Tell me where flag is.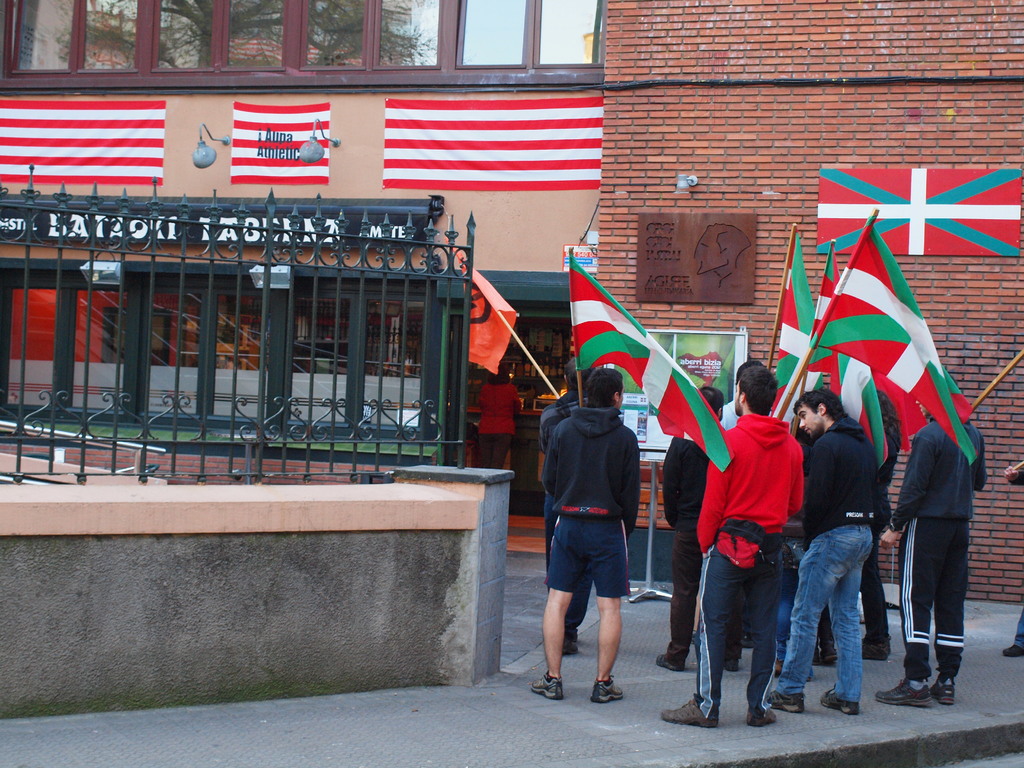
flag is at (left=229, top=99, right=332, bottom=186).
